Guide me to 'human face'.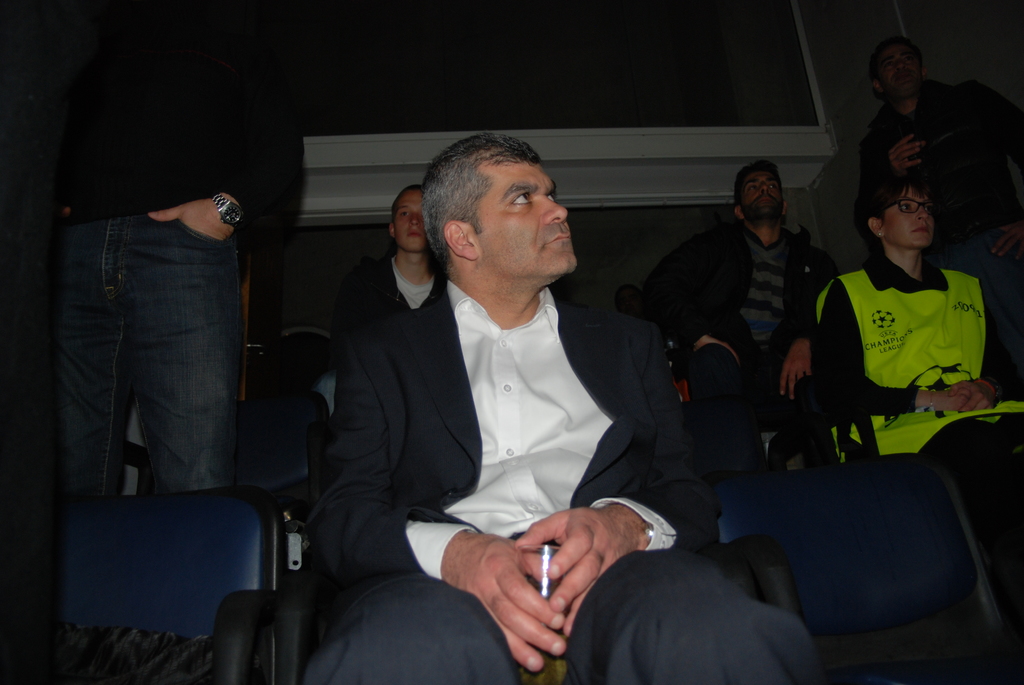
Guidance: region(397, 191, 429, 255).
